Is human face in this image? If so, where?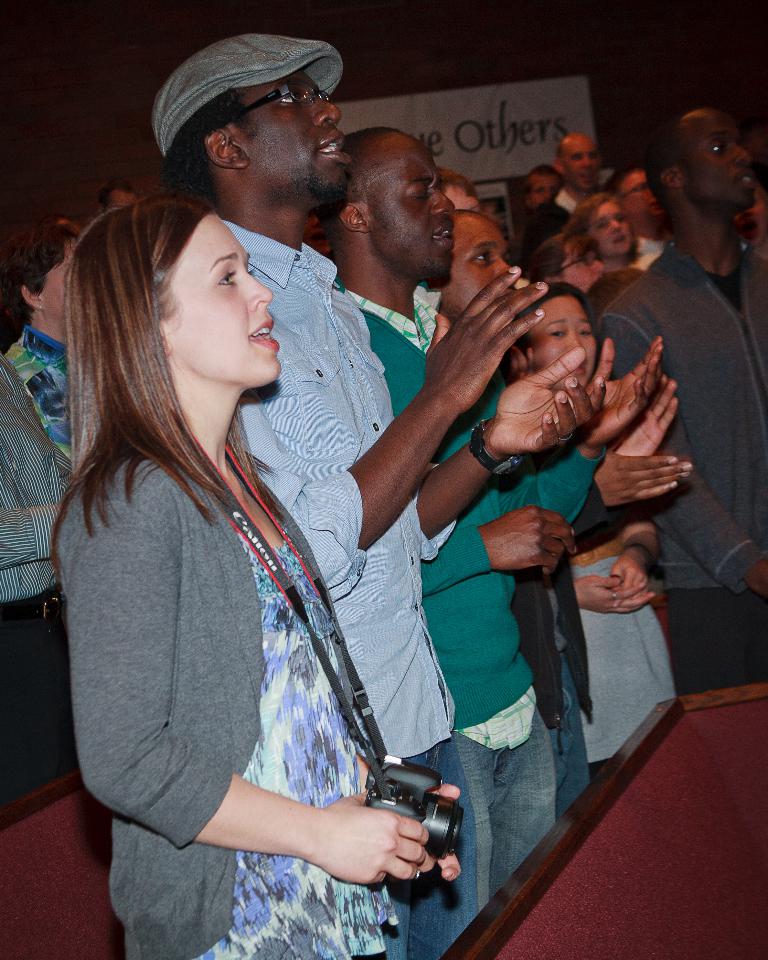
Yes, at l=521, t=293, r=590, b=380.
